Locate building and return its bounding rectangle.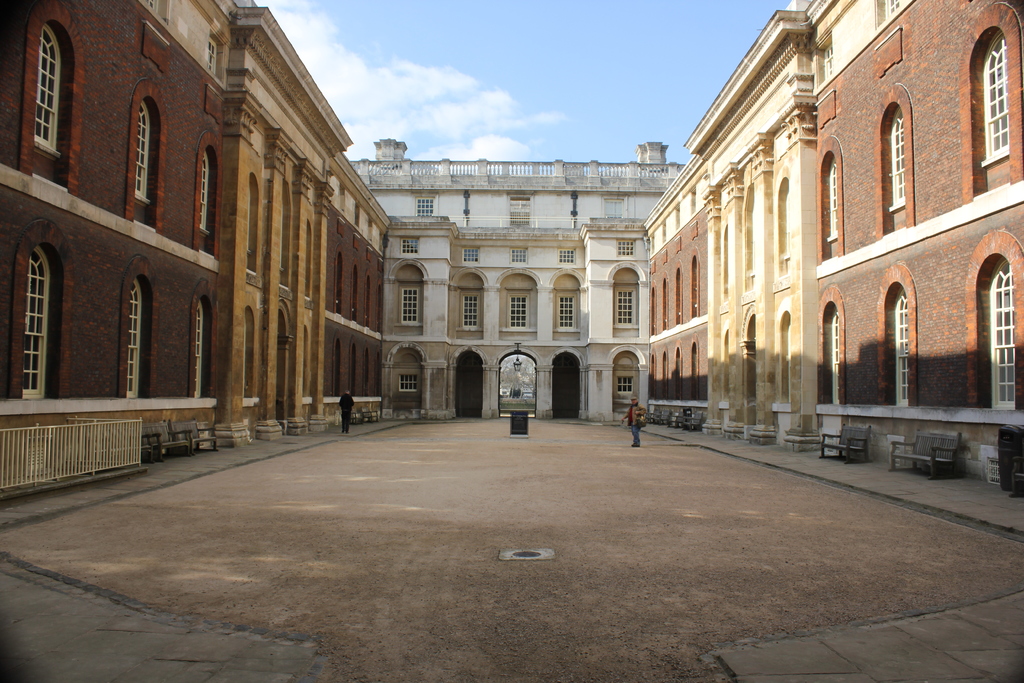
(x1=335, y1=154, x2=389, y2=424).
